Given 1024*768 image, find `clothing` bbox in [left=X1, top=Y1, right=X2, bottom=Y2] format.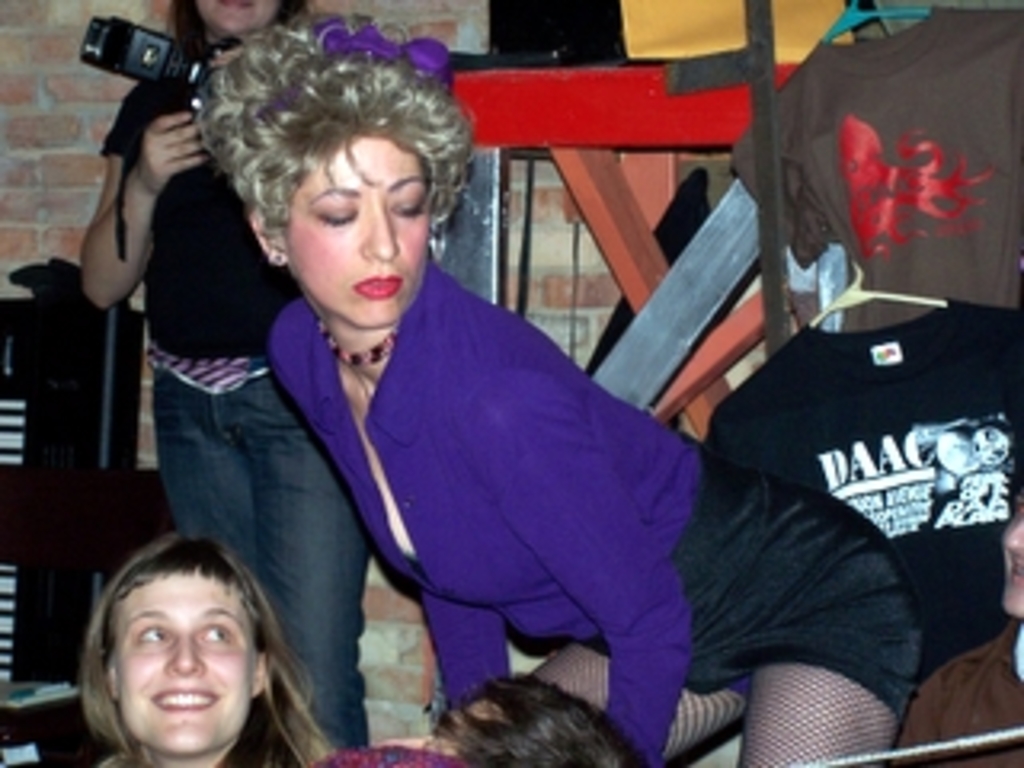
[left=720, top=0, right=1021, bottom=339].
